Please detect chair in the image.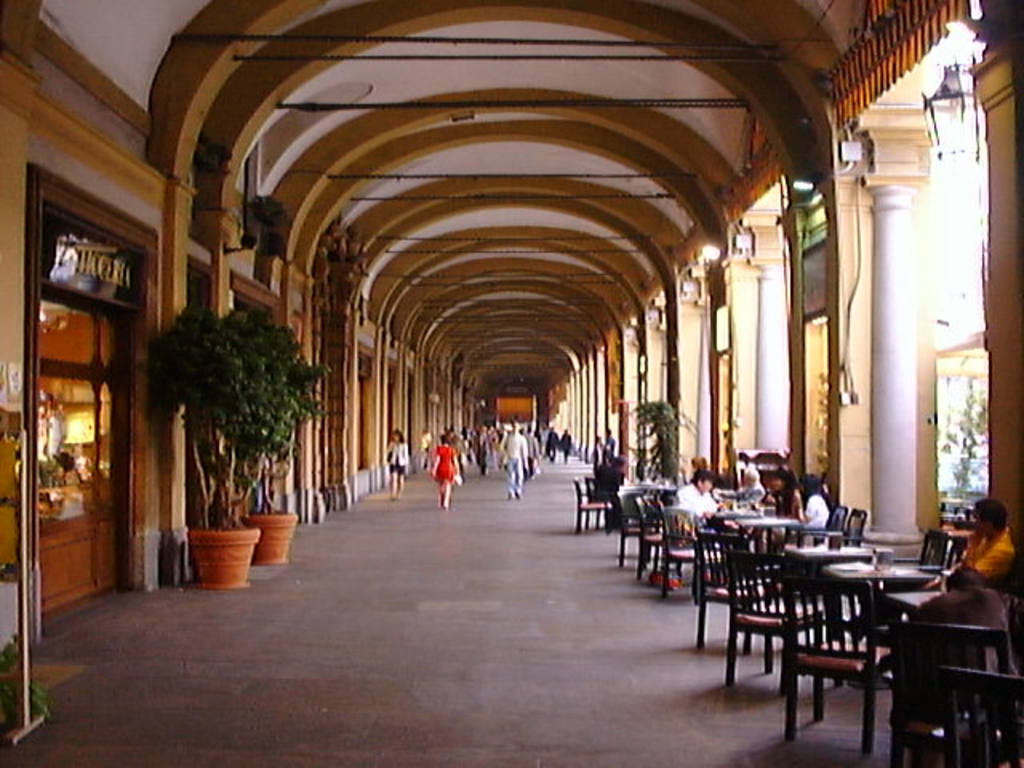
x1=614 y1=494 x2=653 y2=562.
